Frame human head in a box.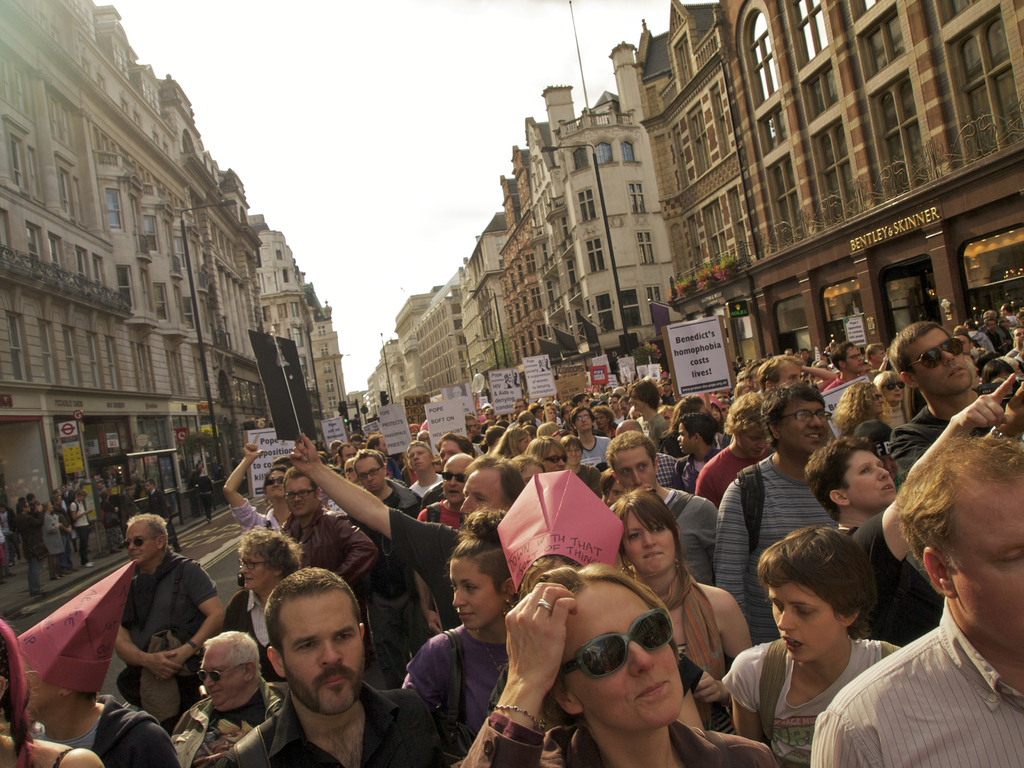
(x1=516, y1=409, x2=536, y2=428).
